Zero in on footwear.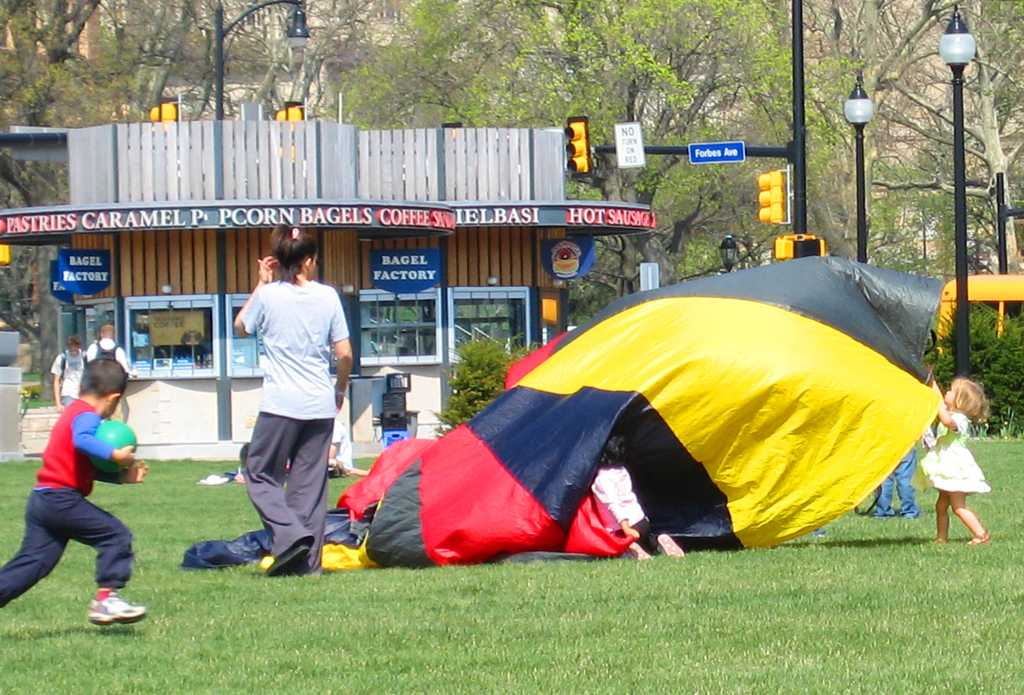
Zeroed in: bbox=[84, 593, 144, 628].
